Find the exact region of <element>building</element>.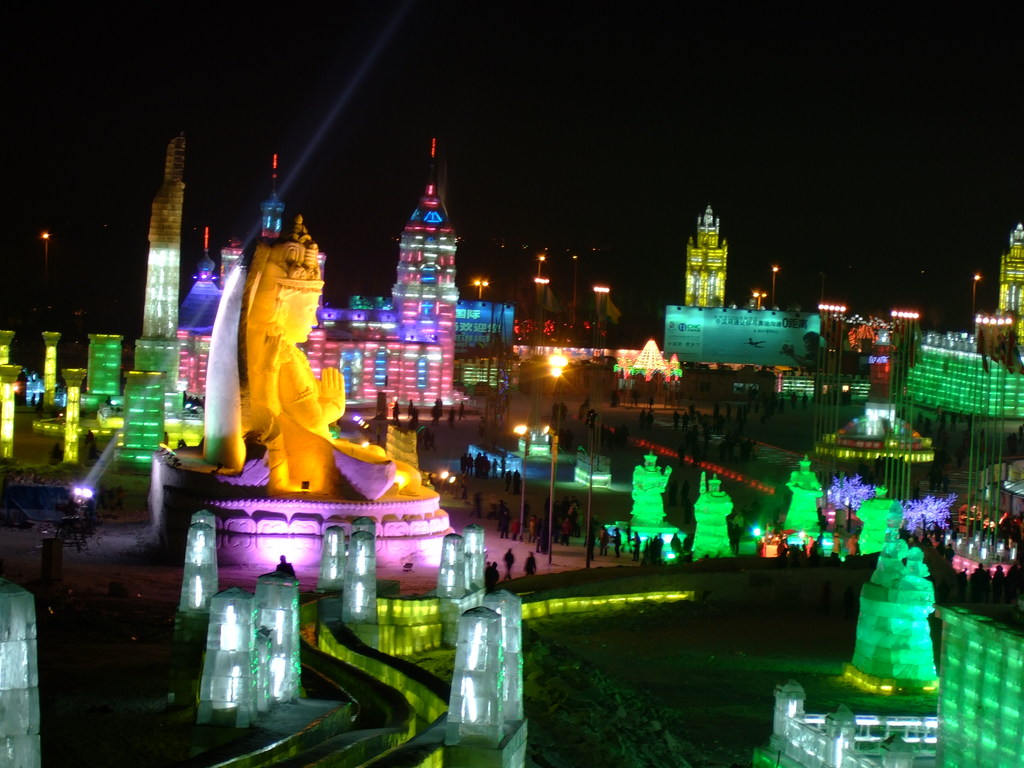
Exact region: {"x1": 86, "y1": 333, "x2": 123, "y2": 399}.
